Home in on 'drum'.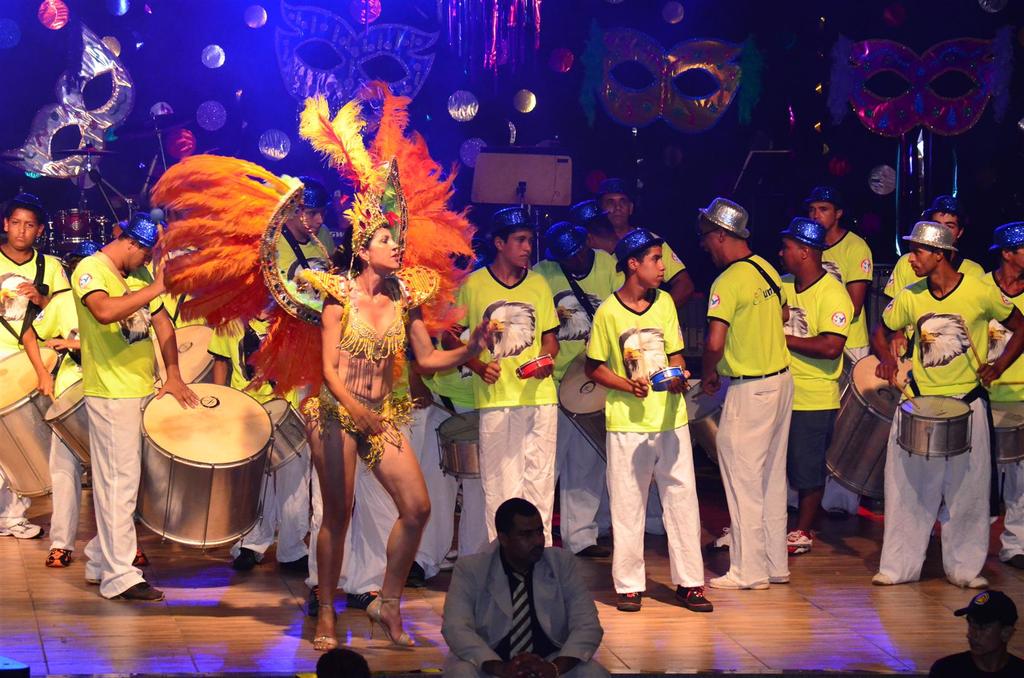
Homed in at (x1=988, y1=401, x2=1023, y2=466).
